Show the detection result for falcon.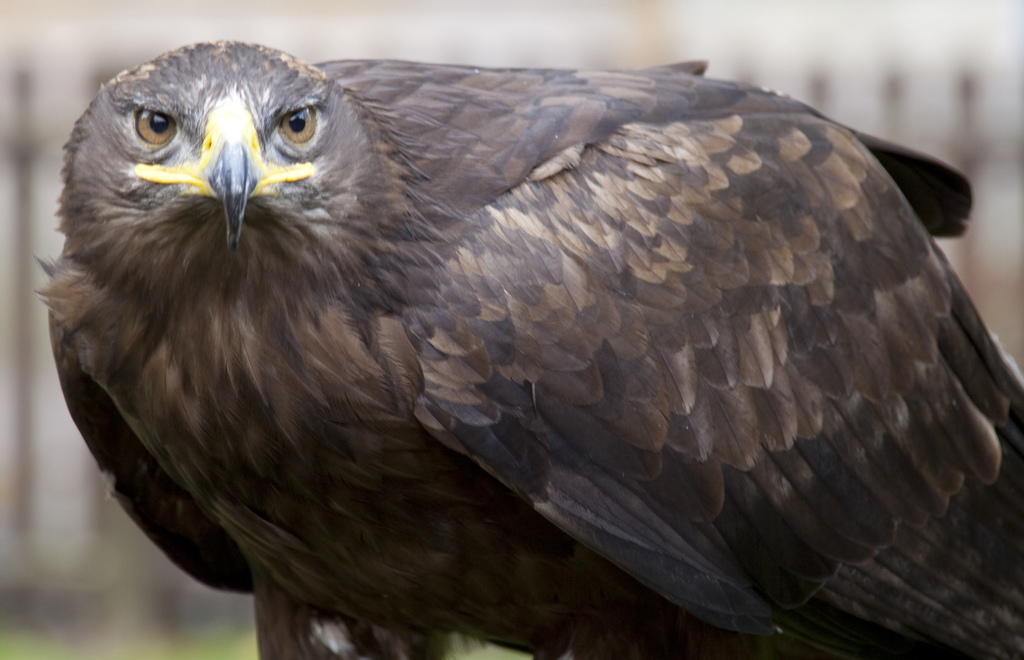
(33,35,1023,659).
